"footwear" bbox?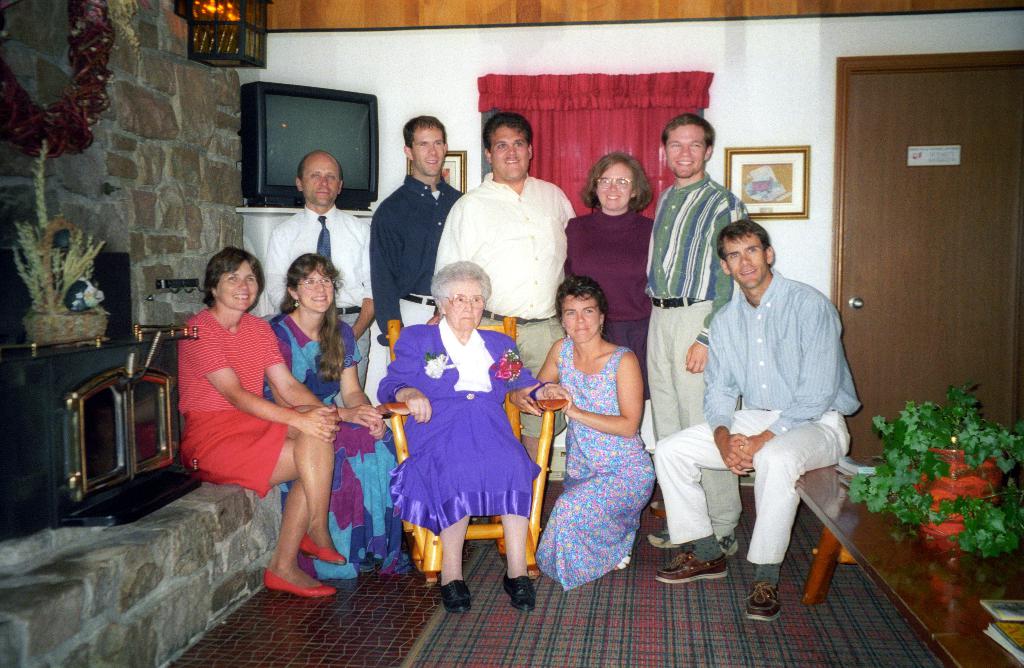
[741, 580, 792, 624]
